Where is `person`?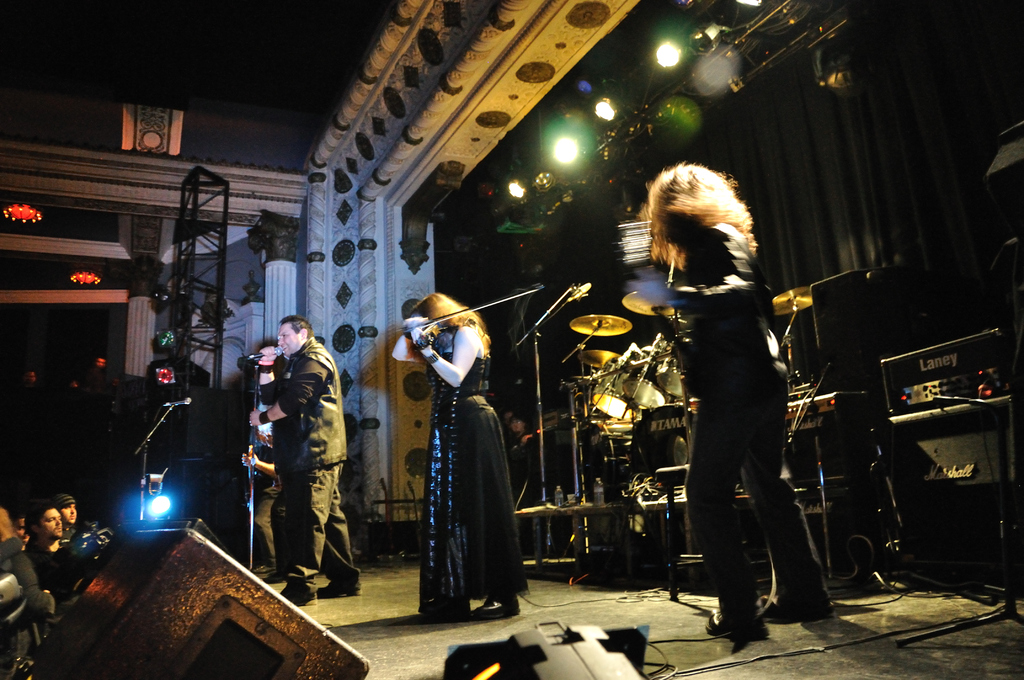
region(239, 313, 343, 612).
